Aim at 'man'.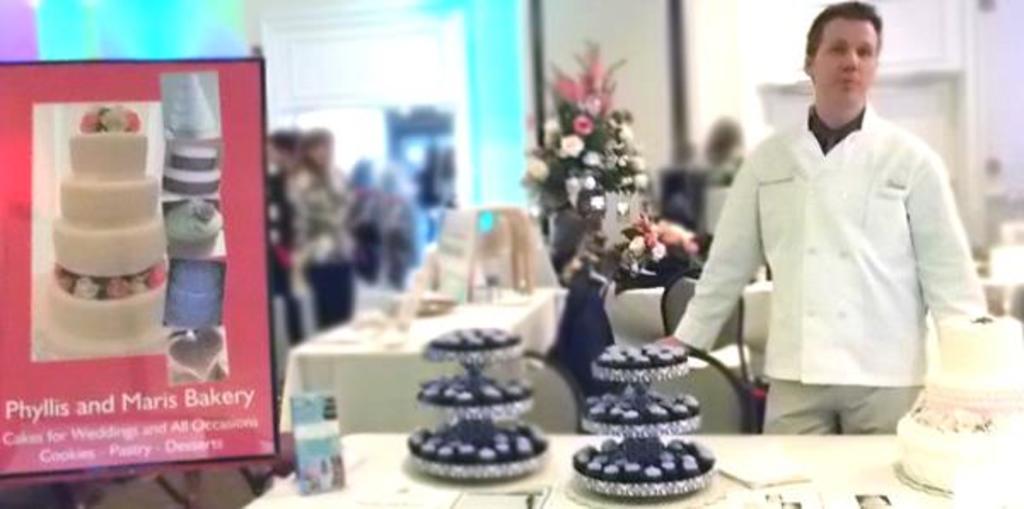
Aimed at bbox=[654, 0, 992, 437].
